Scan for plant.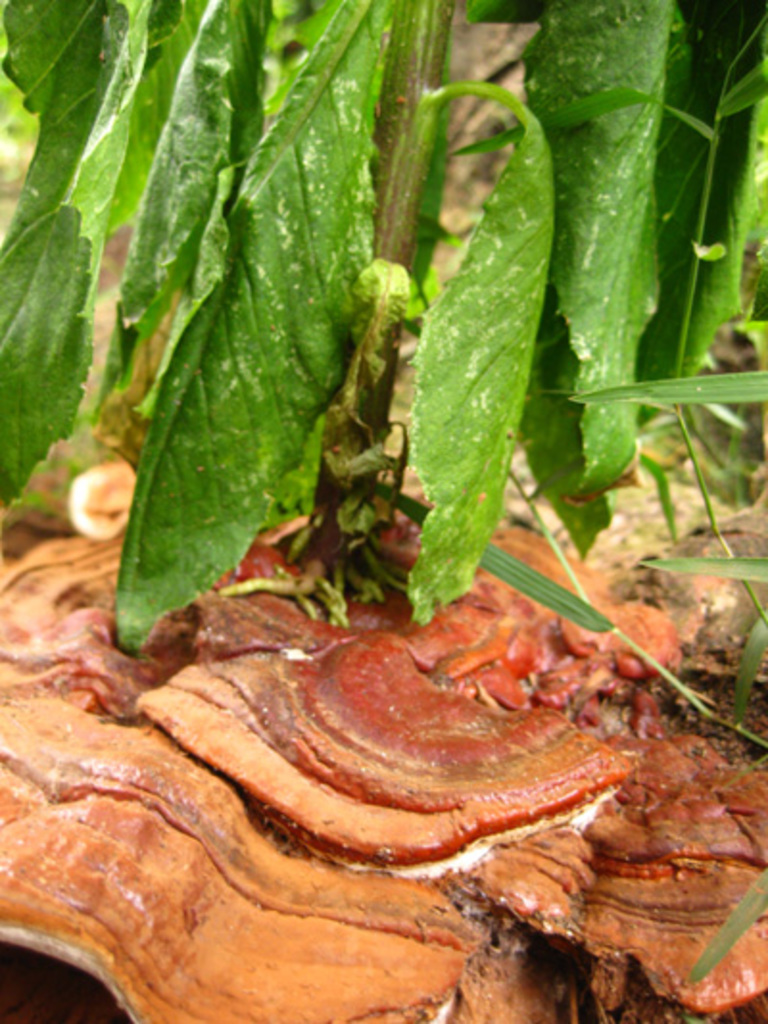
Scan result: bbox(0, 4, 766, 651).
